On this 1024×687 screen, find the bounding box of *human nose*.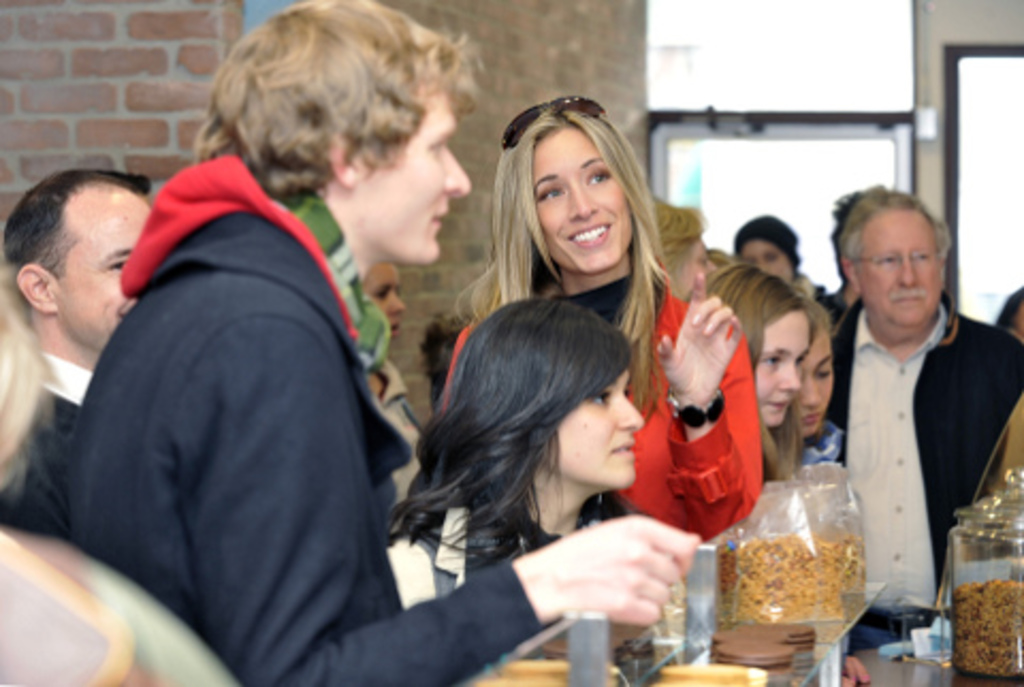
Bounding box: (610, 388, 642, 431).
